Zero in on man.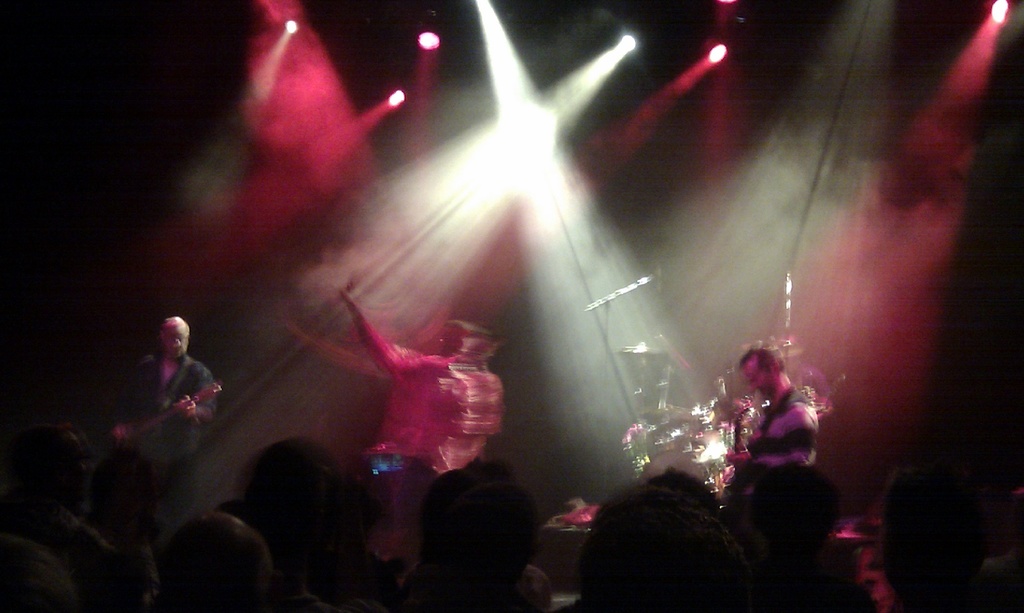
Zeroed in: x1=111 y1=317 x2=212 y2=465.
